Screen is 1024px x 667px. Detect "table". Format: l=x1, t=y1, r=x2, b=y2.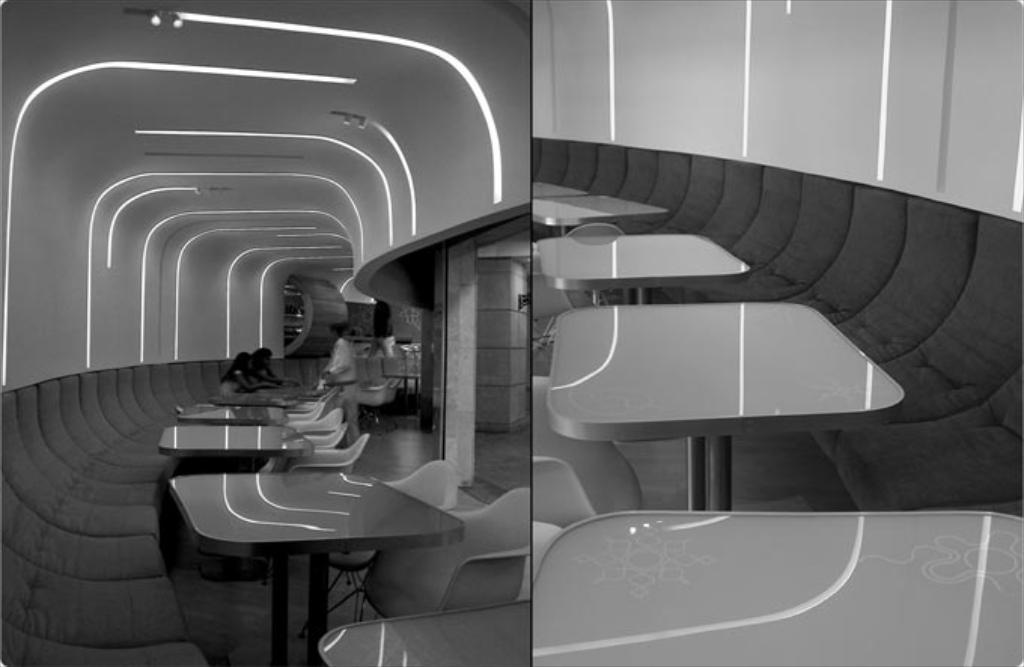
l=175, t=397, r=292, b=423.
